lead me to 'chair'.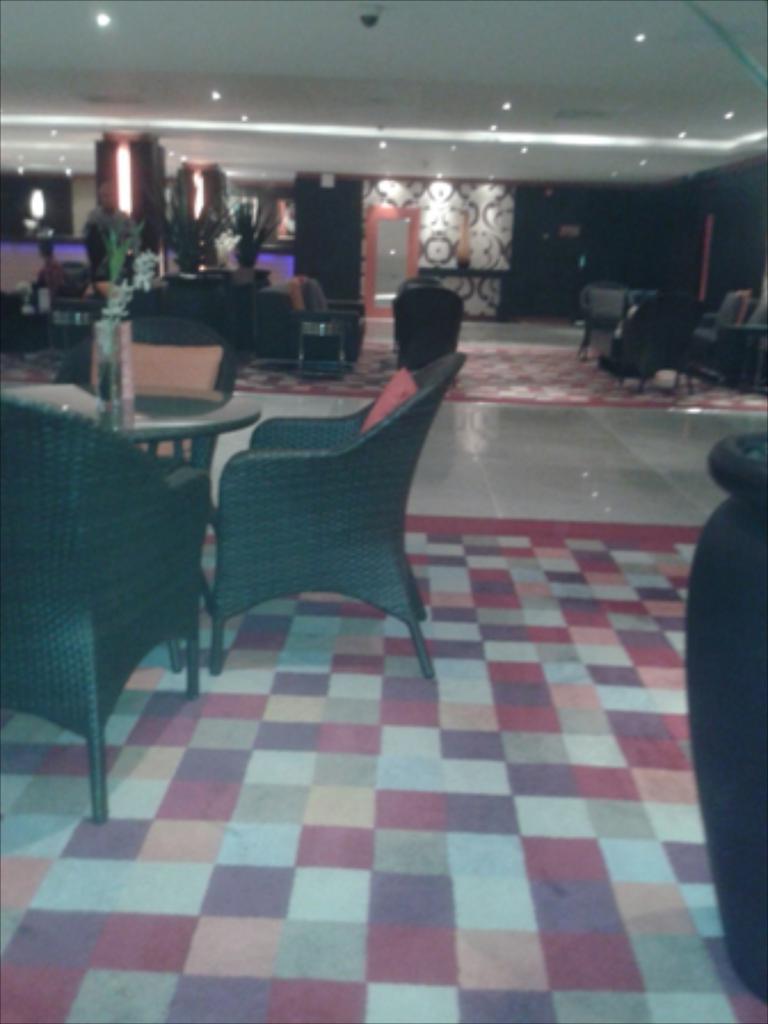
Lead to 0,393,219,821.
